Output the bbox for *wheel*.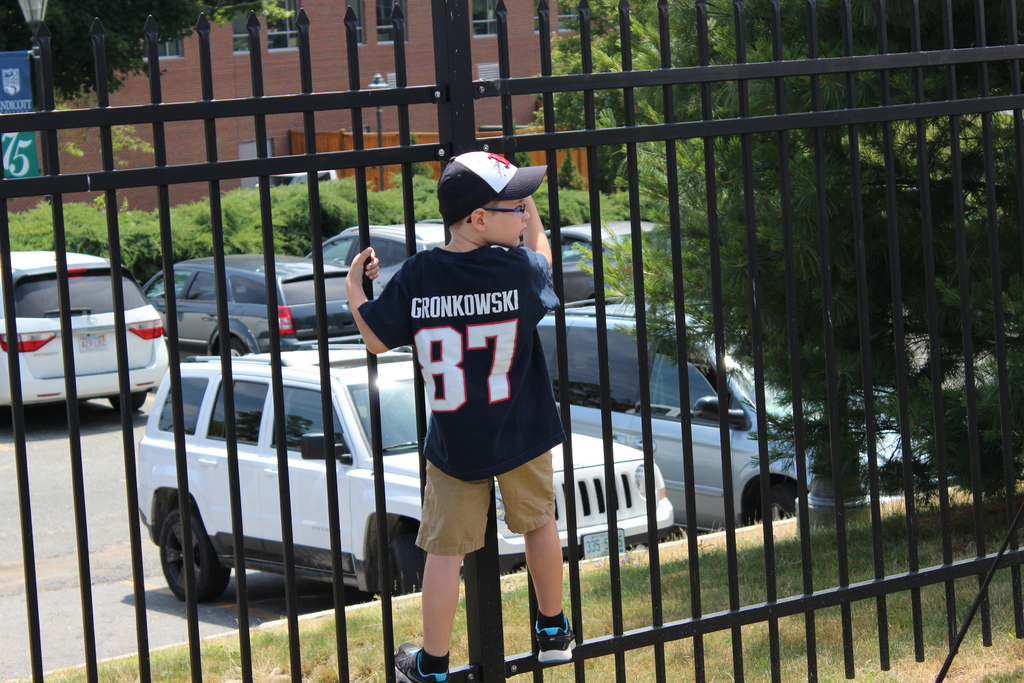
755 482 796 525.
